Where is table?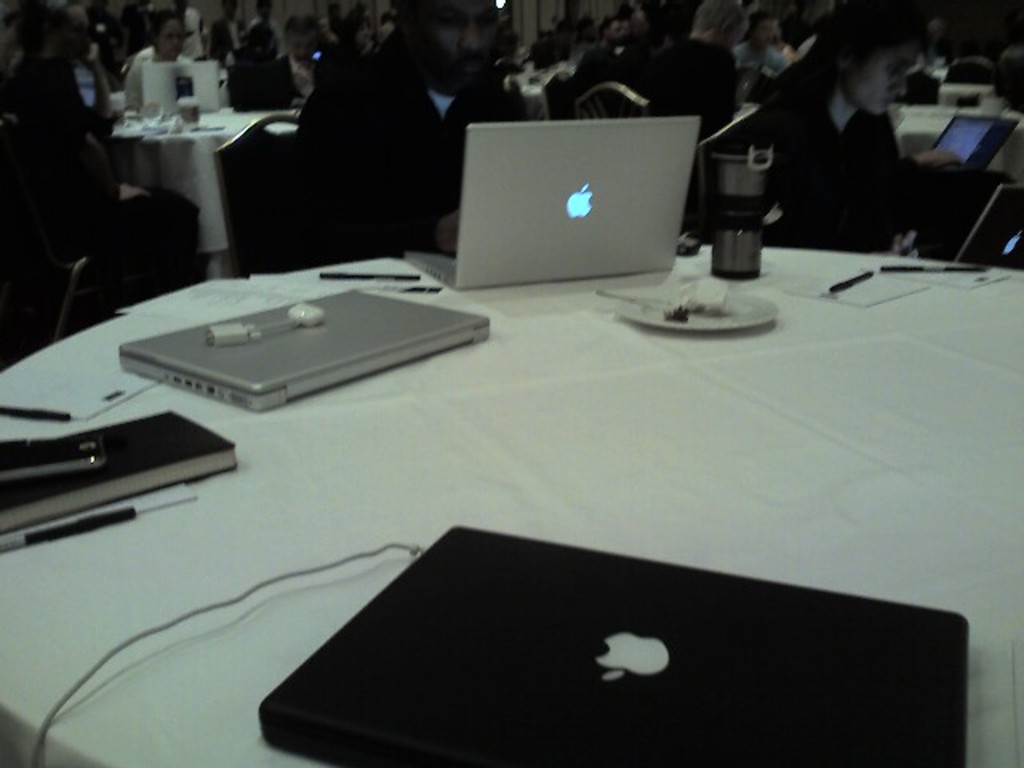
x1=53 y1=205 x2=954 y2=767.
